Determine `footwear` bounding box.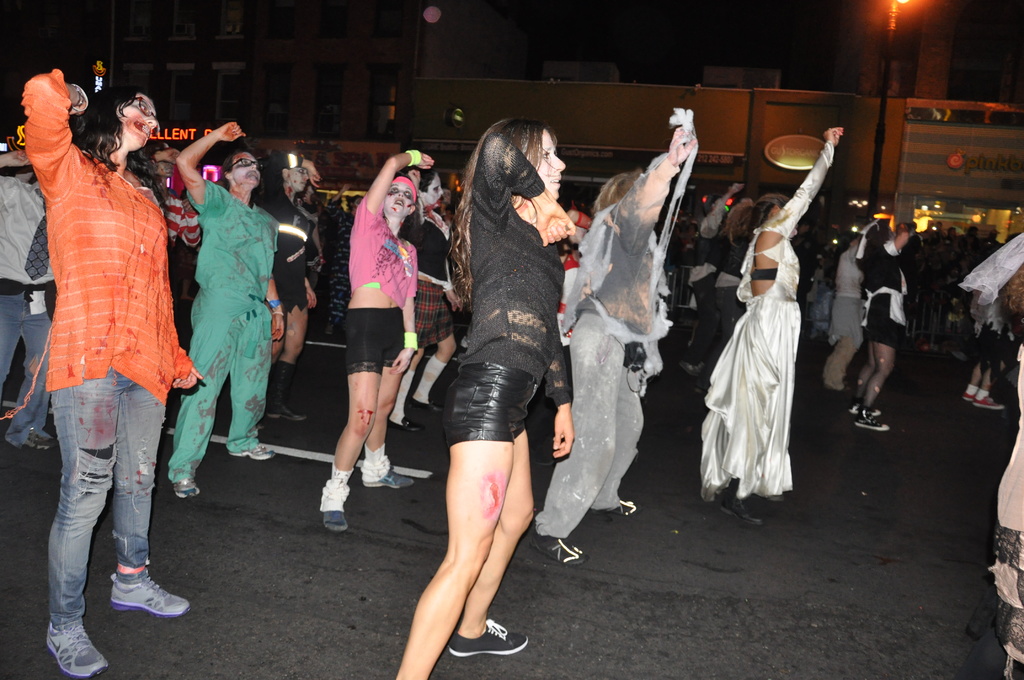
Determined: x1=954 y1=382 x2=978 y2=396.
